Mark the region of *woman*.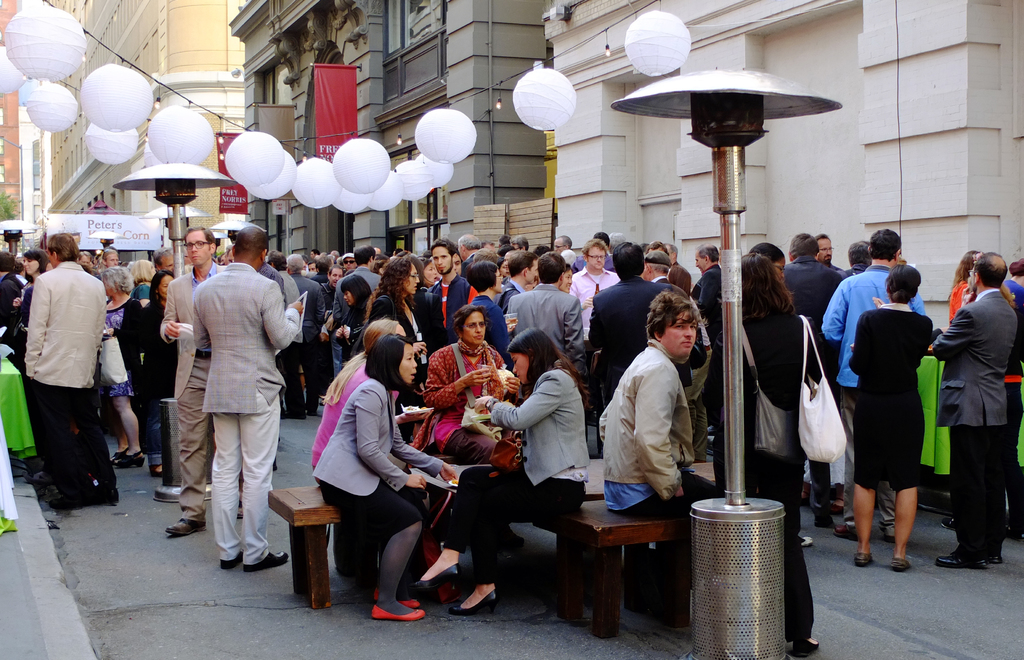
Region: (x1=97, y1=266, x2=136, y2=469).
